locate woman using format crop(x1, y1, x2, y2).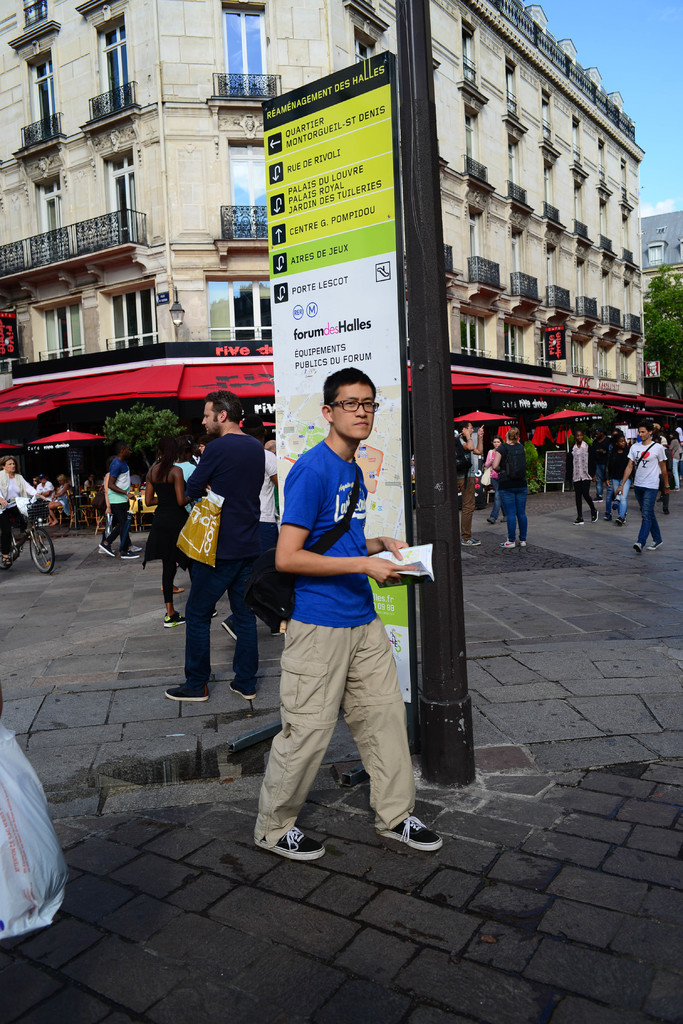
crop(490, 436, 505, 527).
